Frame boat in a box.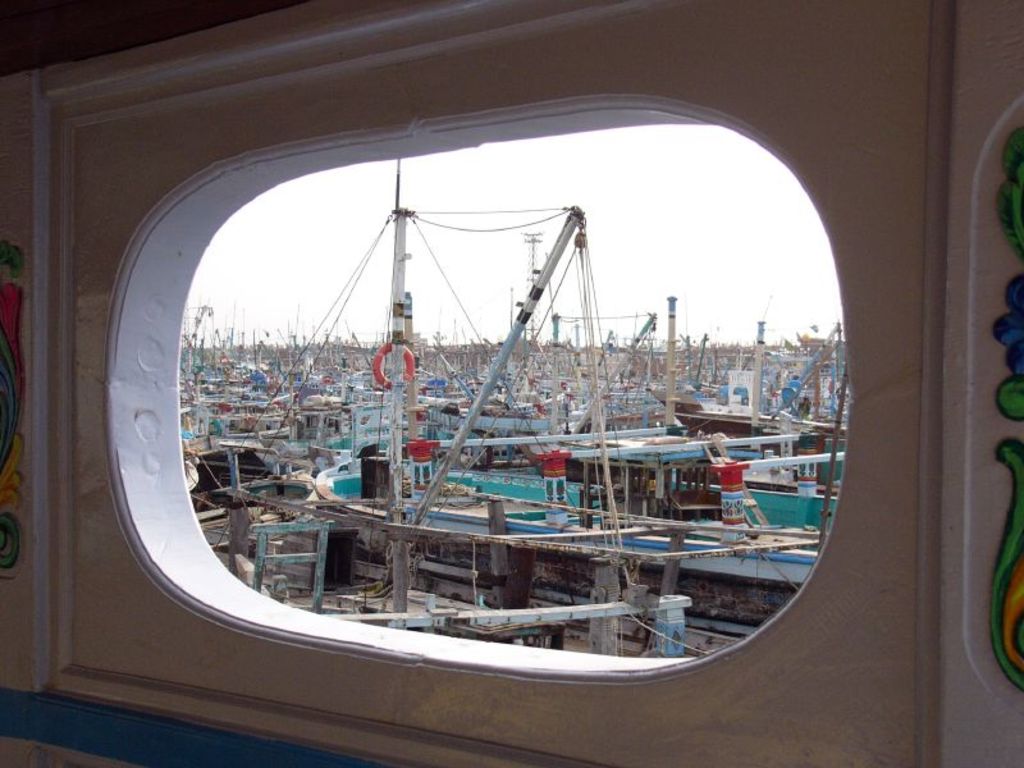
left=316, top=456, right=812, bottom=614.
